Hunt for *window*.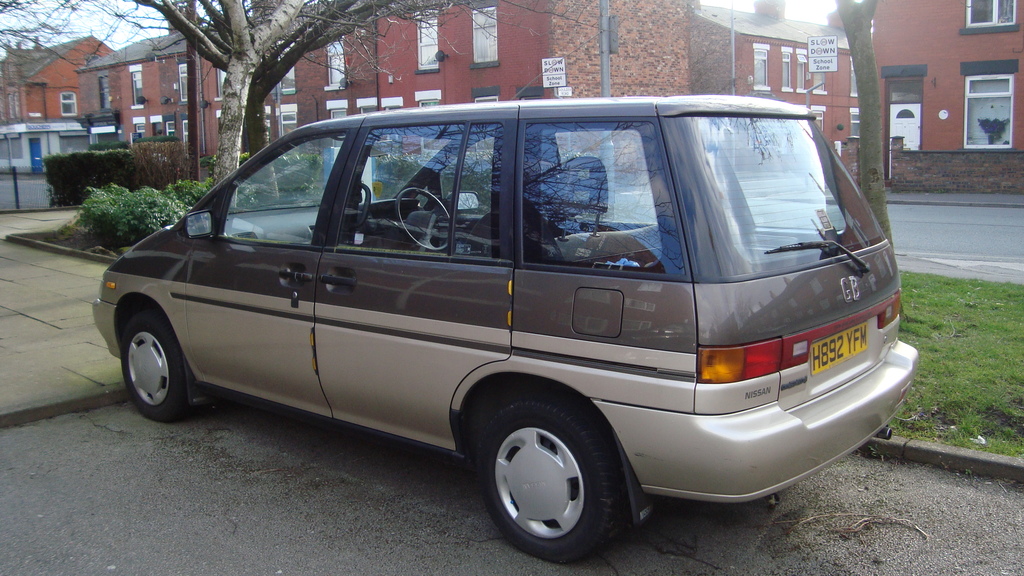
Hunted down at 324/100/349/153.
